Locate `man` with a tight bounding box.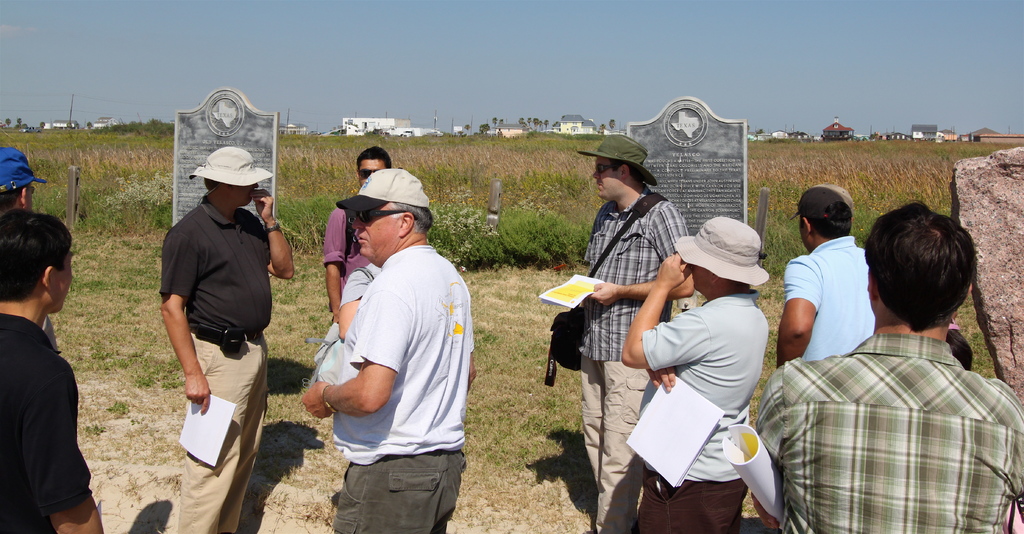
box(156, 145, 294, 533).
